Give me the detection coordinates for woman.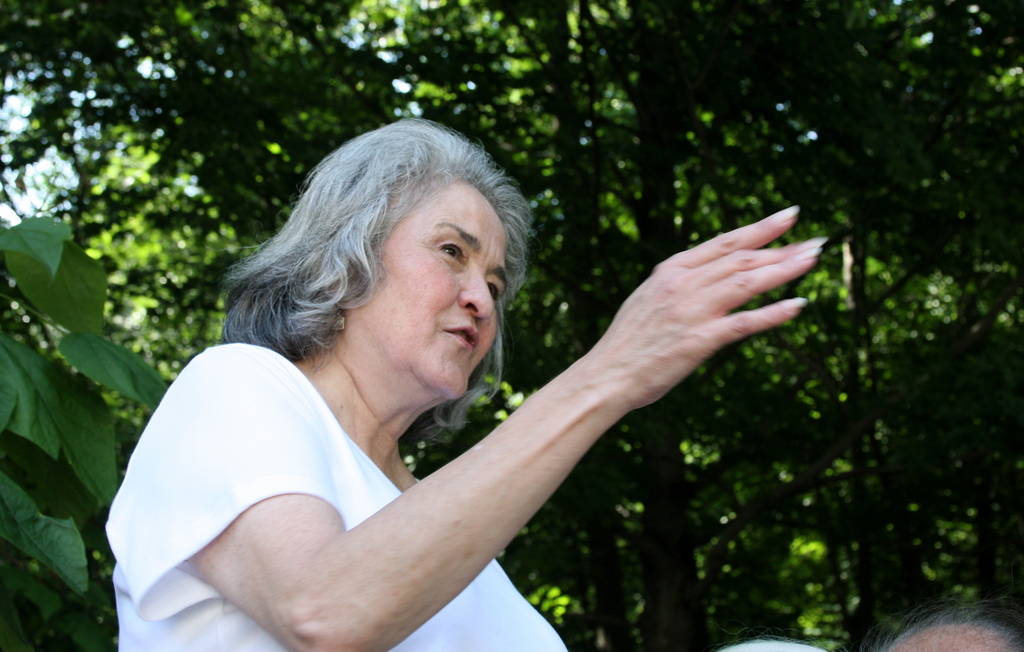
left=111, top=106, right=813, bottom=642.
